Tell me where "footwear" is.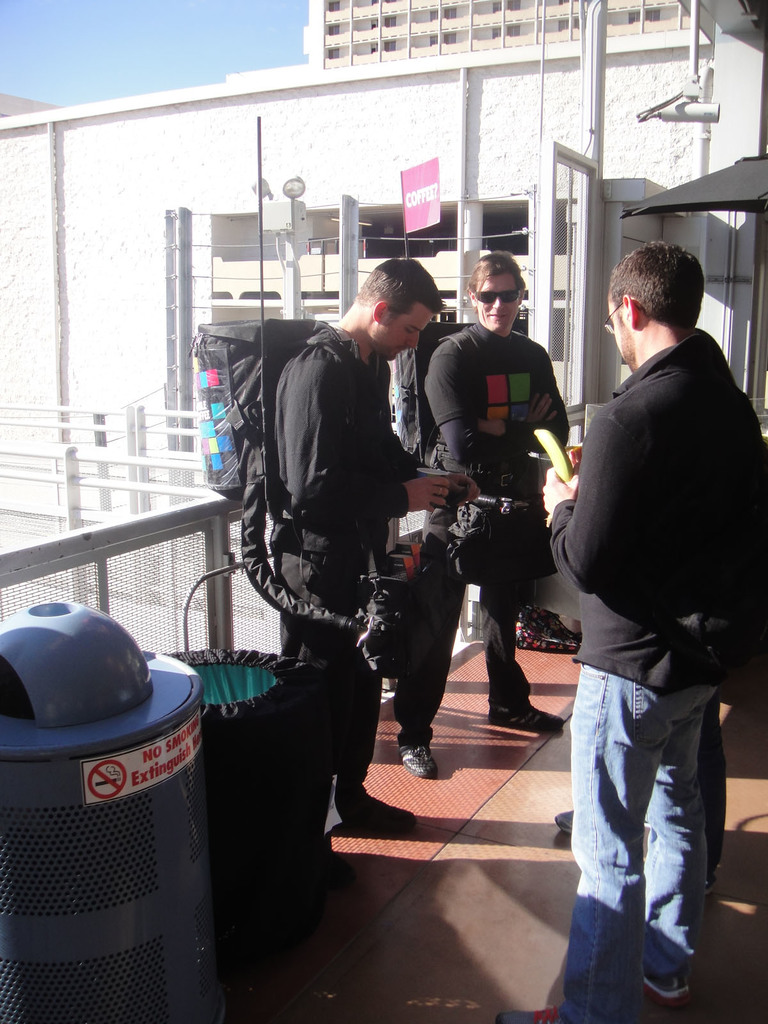
"footwear" is at Rect(495, 1003, 562, 1023).
